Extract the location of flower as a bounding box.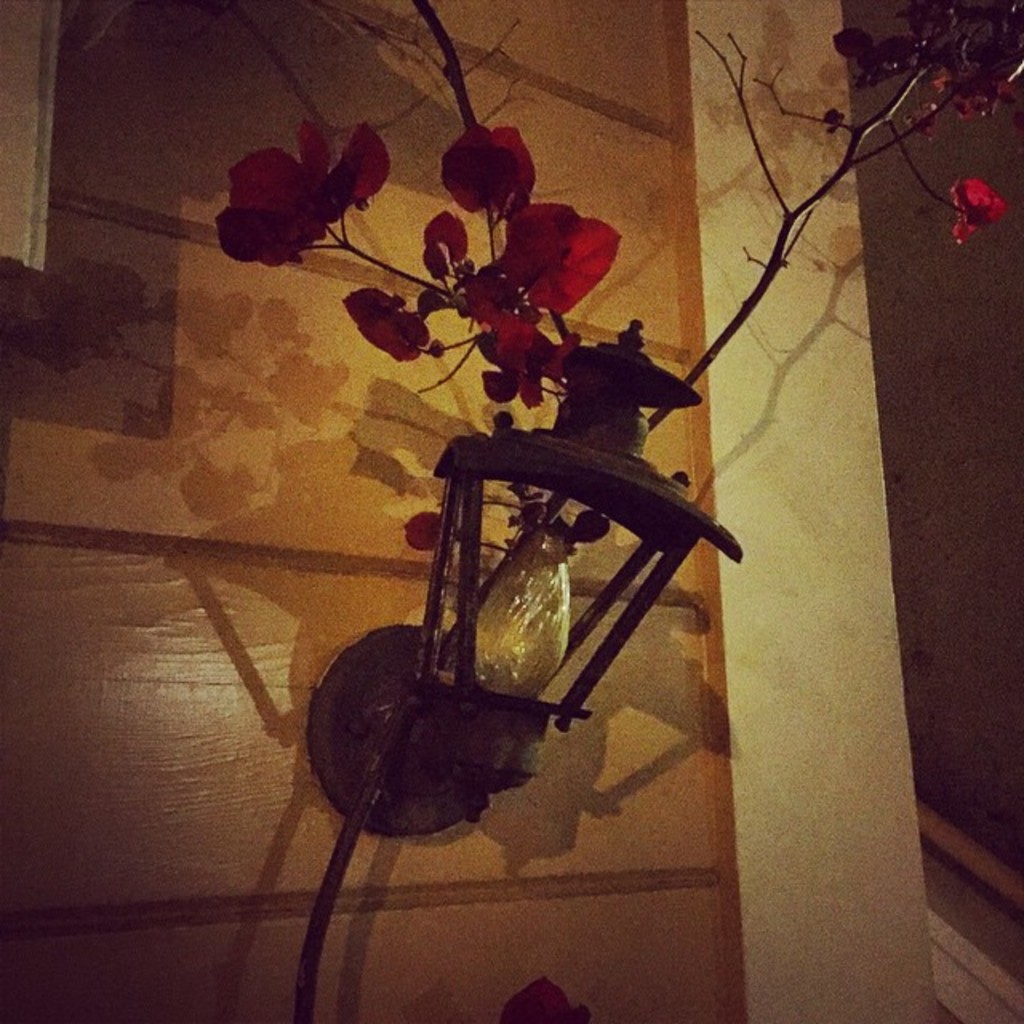
<bbox>427, 197, 466, 280</bbox>.
